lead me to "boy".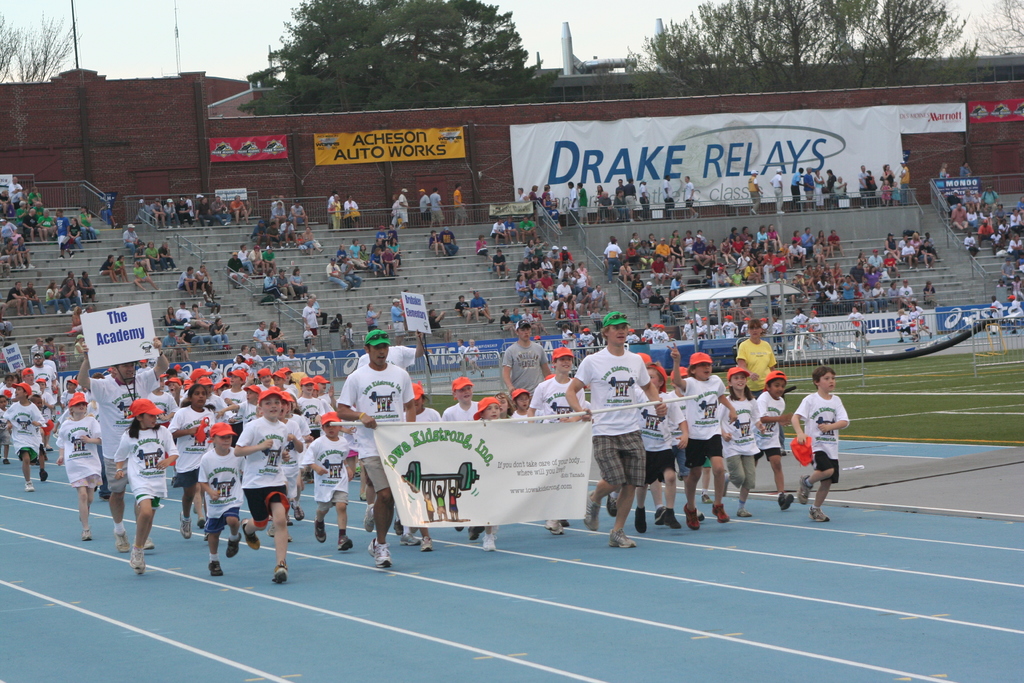
Lead to (60,378,77,413).
